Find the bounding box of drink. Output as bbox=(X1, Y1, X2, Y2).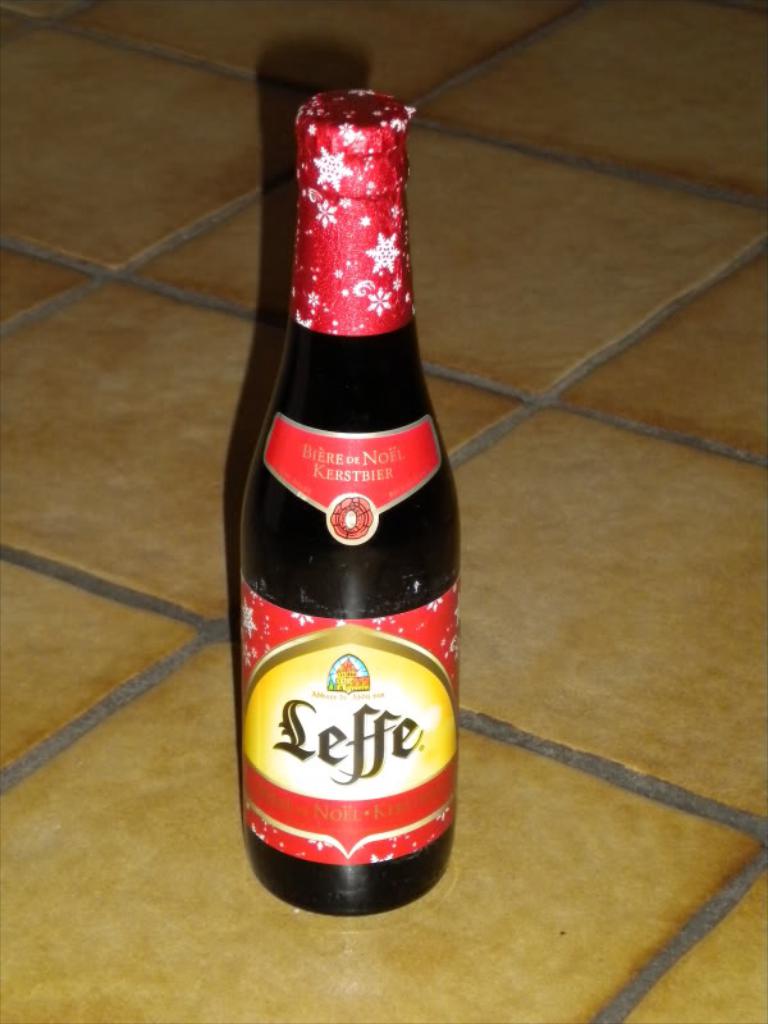
bbox=(225, 93, 462, 938).
